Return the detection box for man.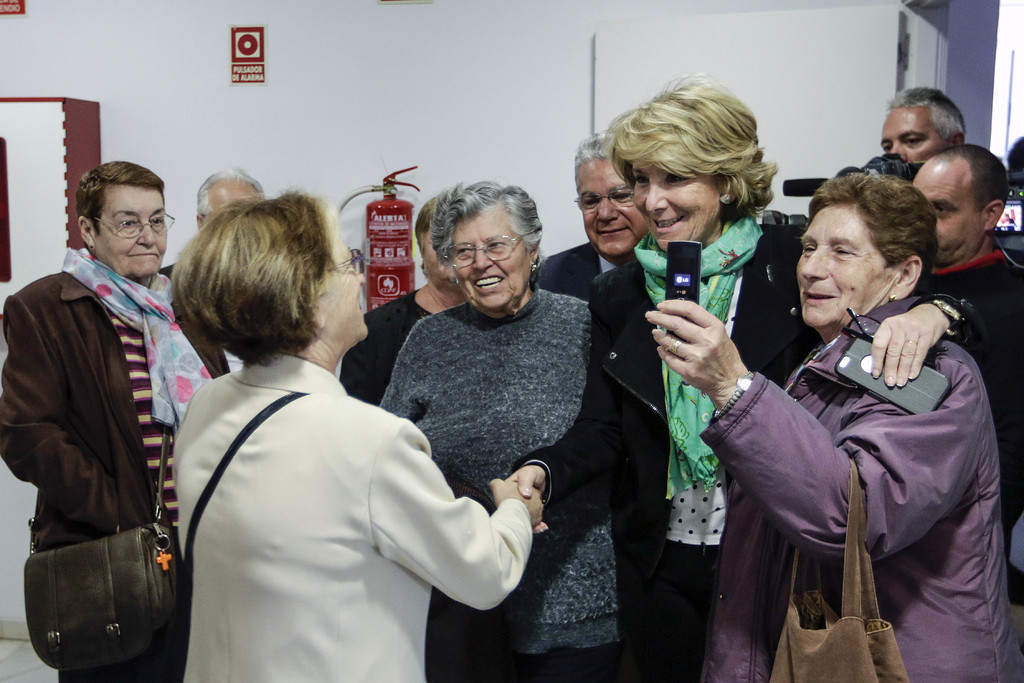
locate(10, 135, 191, 682).
